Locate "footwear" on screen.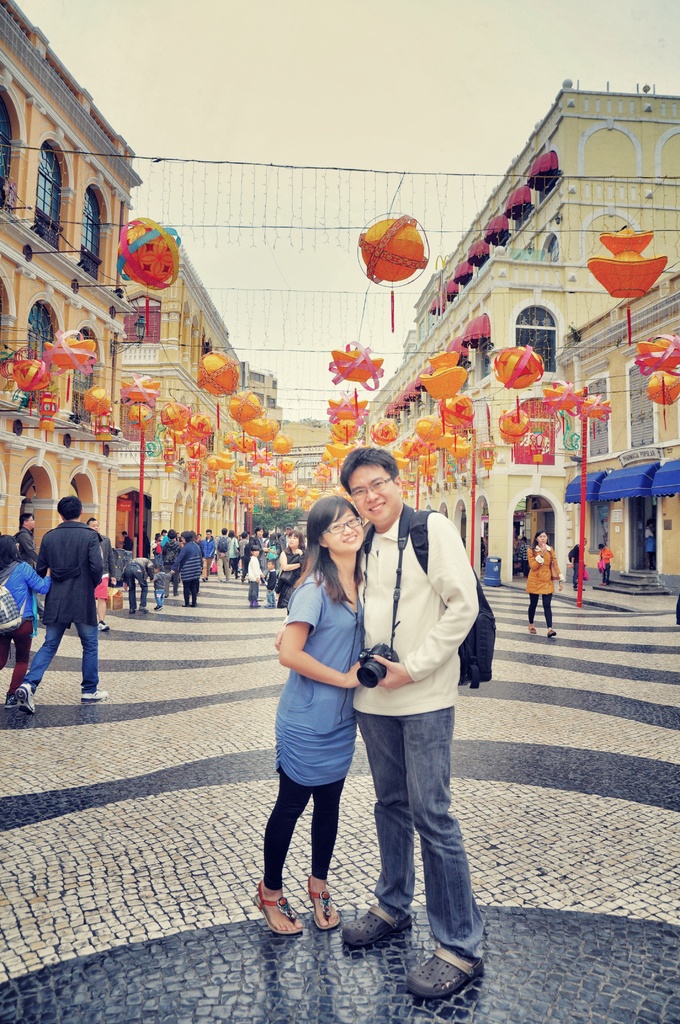
On screen at (x1=77, y1=686, x2=105, y2=707).
